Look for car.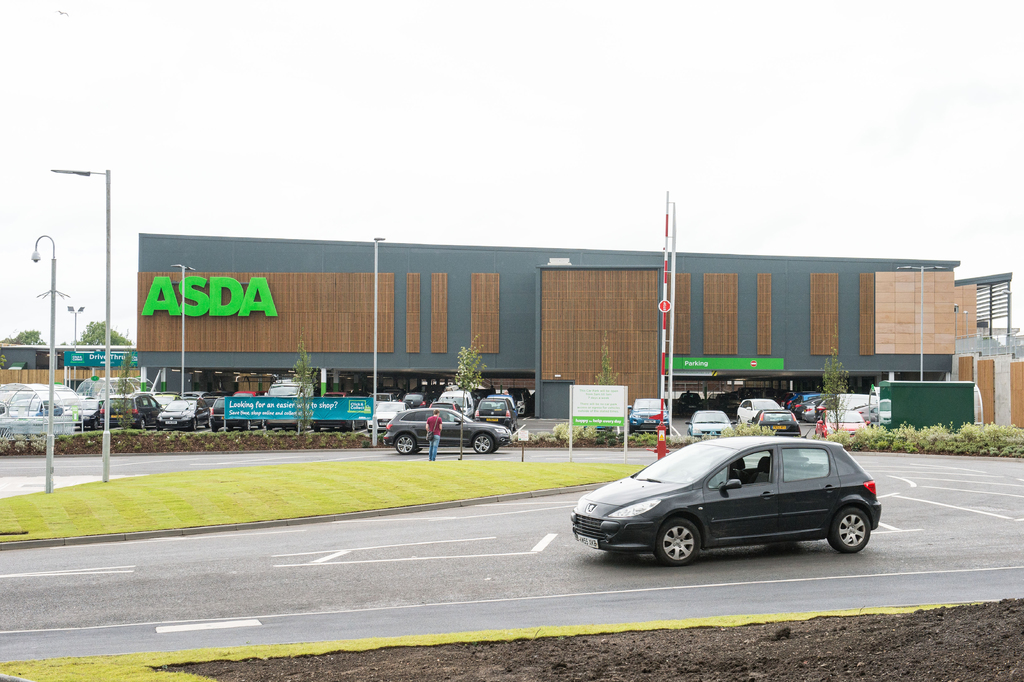
Found: {"left": 737, "top": 394, "right": 776, "bottom": 429}.
